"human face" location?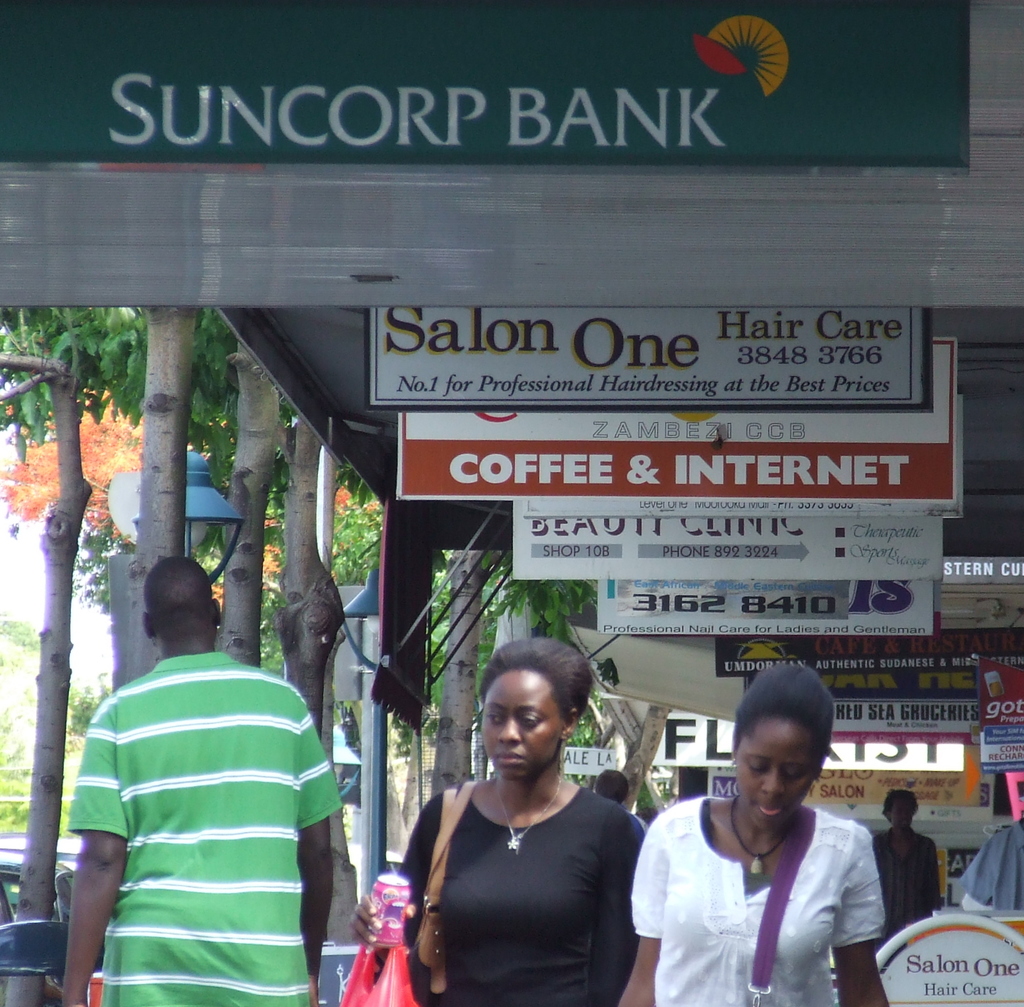
x1=735, y1=713, x2=817, y2=825
